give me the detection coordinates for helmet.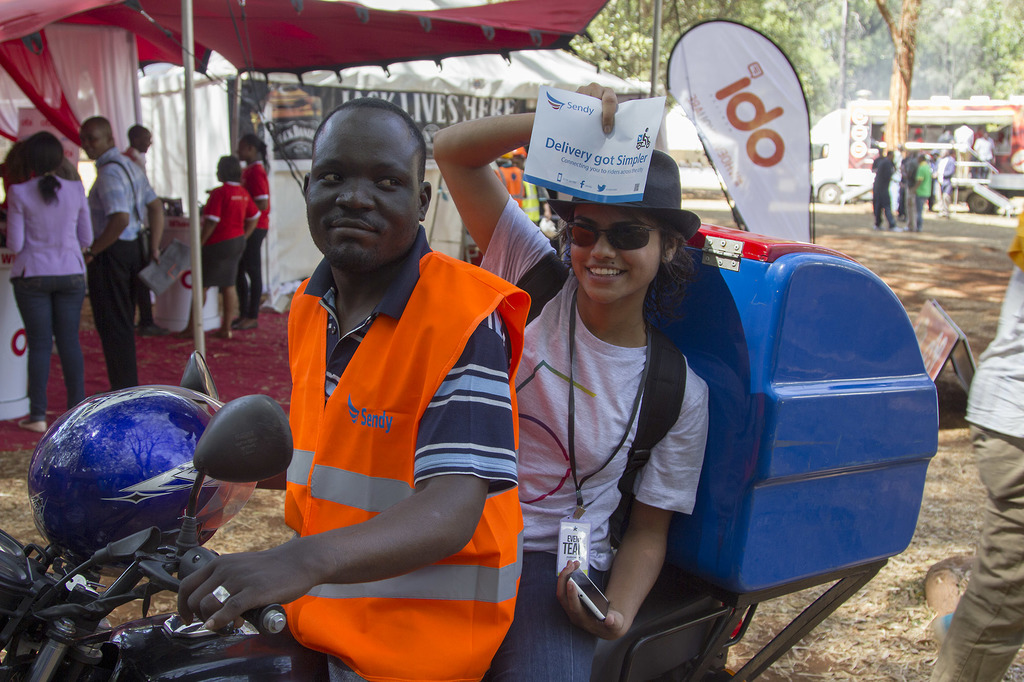
(left=28, top=400, right=236, bottom=615).
